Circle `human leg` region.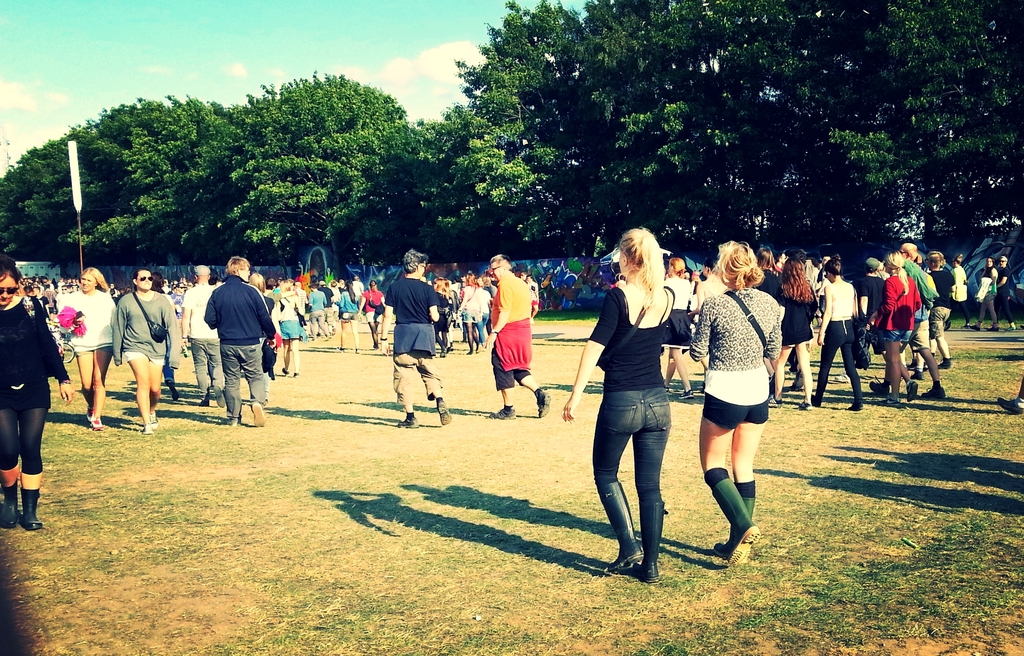
Region: [x1=392, y1=354, x2=416, y2=425].
